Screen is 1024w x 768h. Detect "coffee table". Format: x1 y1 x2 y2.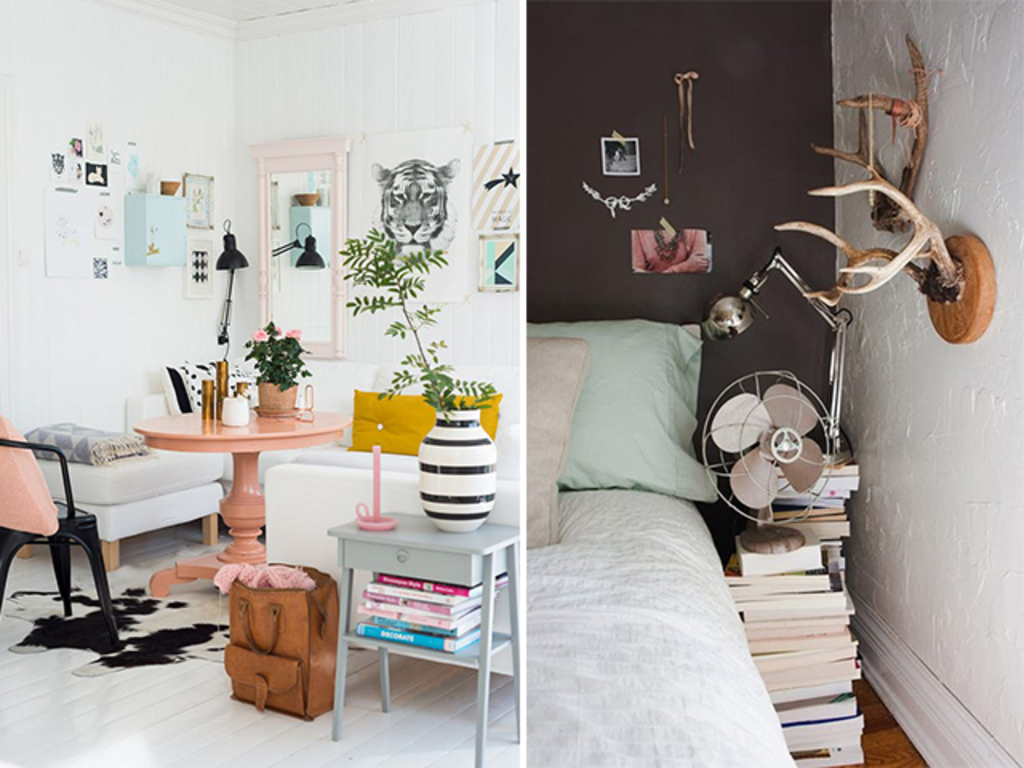
101 390 344 581.
